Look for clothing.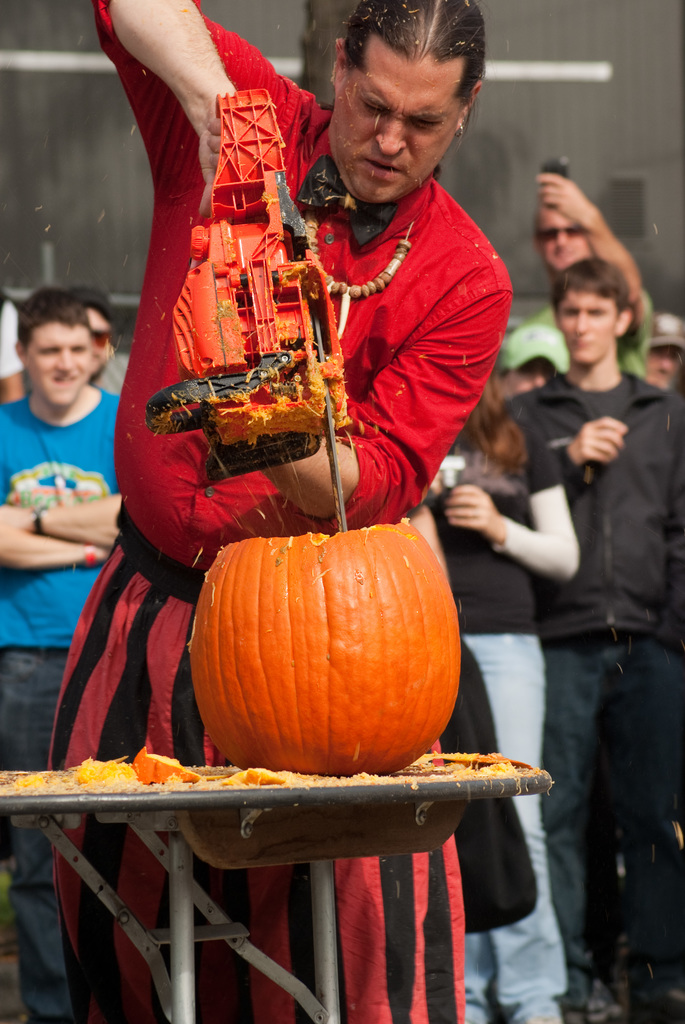
Found: bbox(1, 294, 26, 378).
